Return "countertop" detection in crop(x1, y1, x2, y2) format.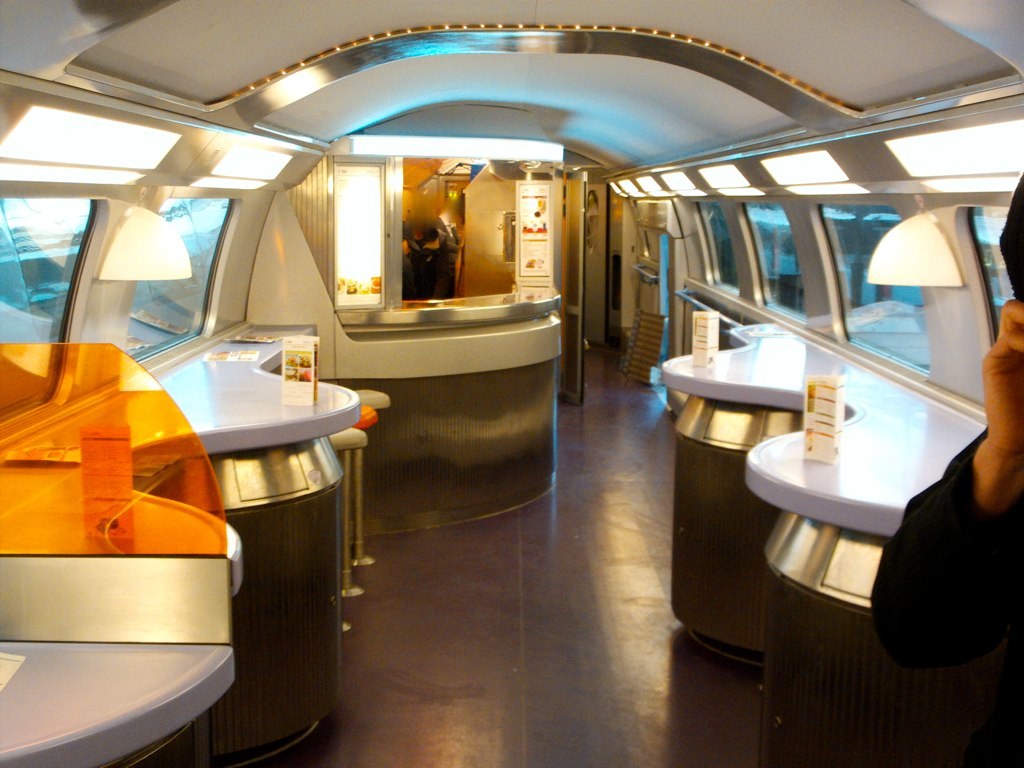
crop(0, 319, 356, 767).
